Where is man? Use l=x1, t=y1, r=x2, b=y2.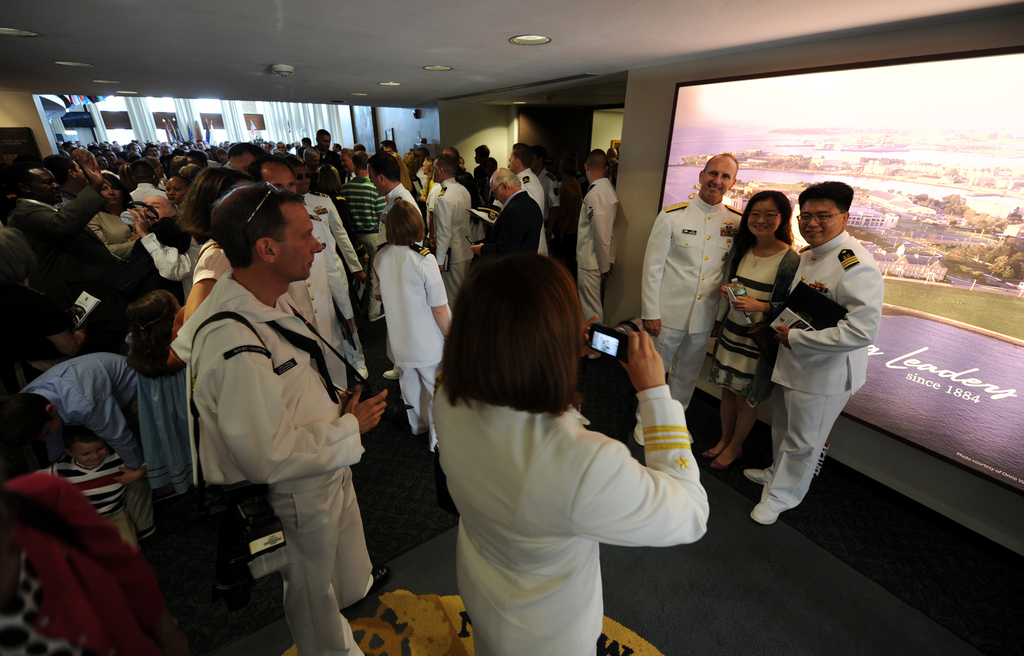
l=9, t=156, r=130, b=354.
